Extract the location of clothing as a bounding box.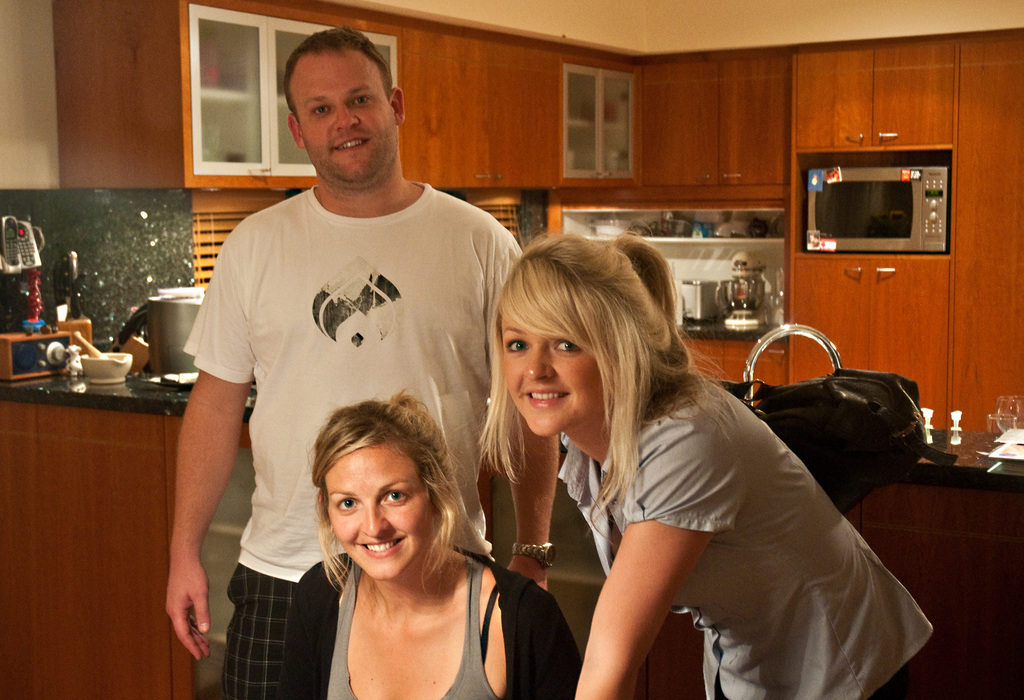
<region>566, 376, 942, 699</region>.
